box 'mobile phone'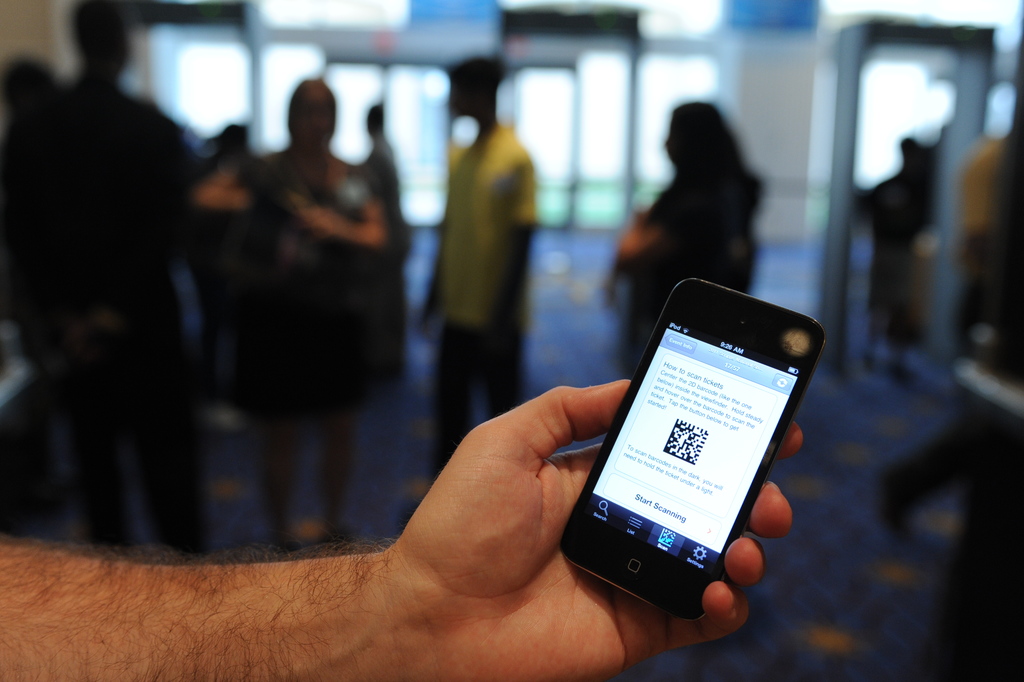
560,274,827,627
